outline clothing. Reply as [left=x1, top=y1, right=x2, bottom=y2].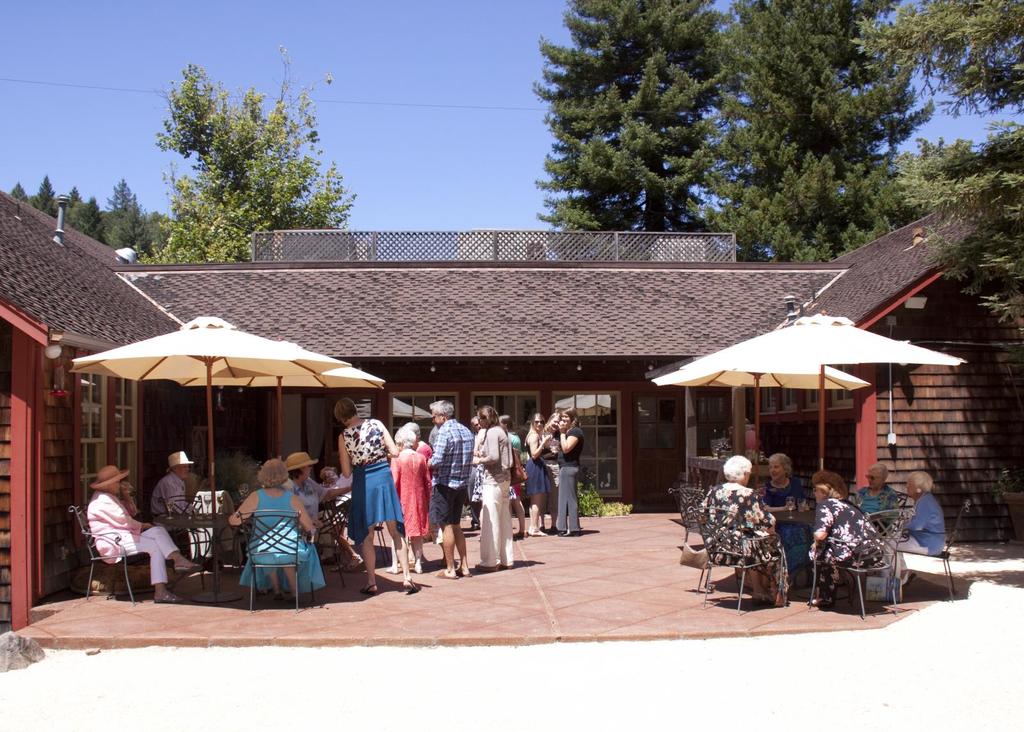
[left=472, top=414, right=504, bottom=565].
